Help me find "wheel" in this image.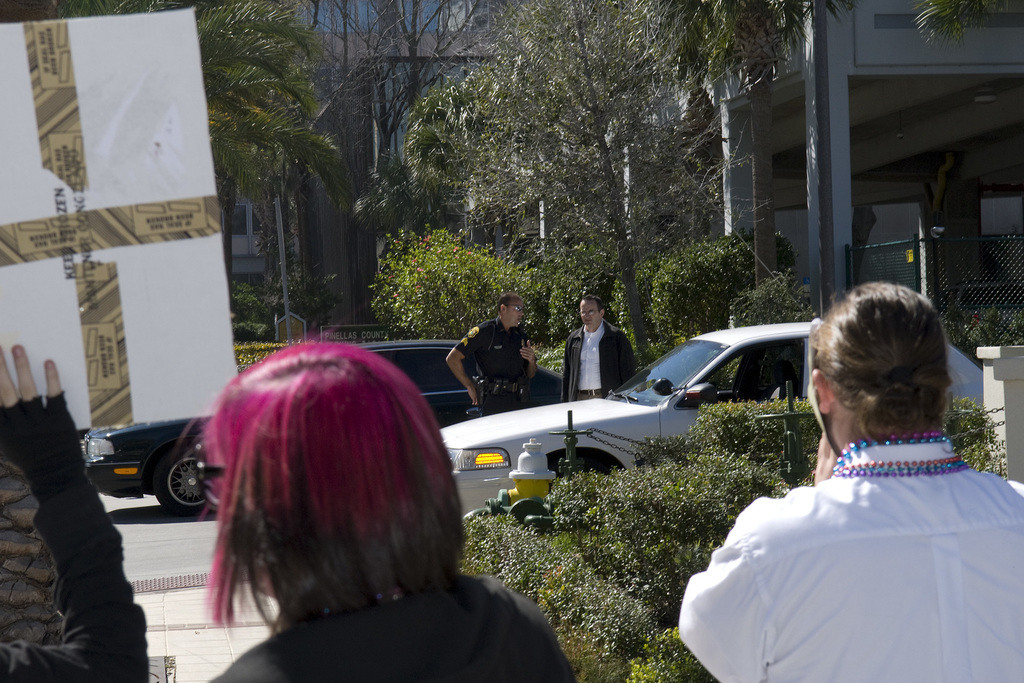
Found it: box(545, 449, 610, 483).
